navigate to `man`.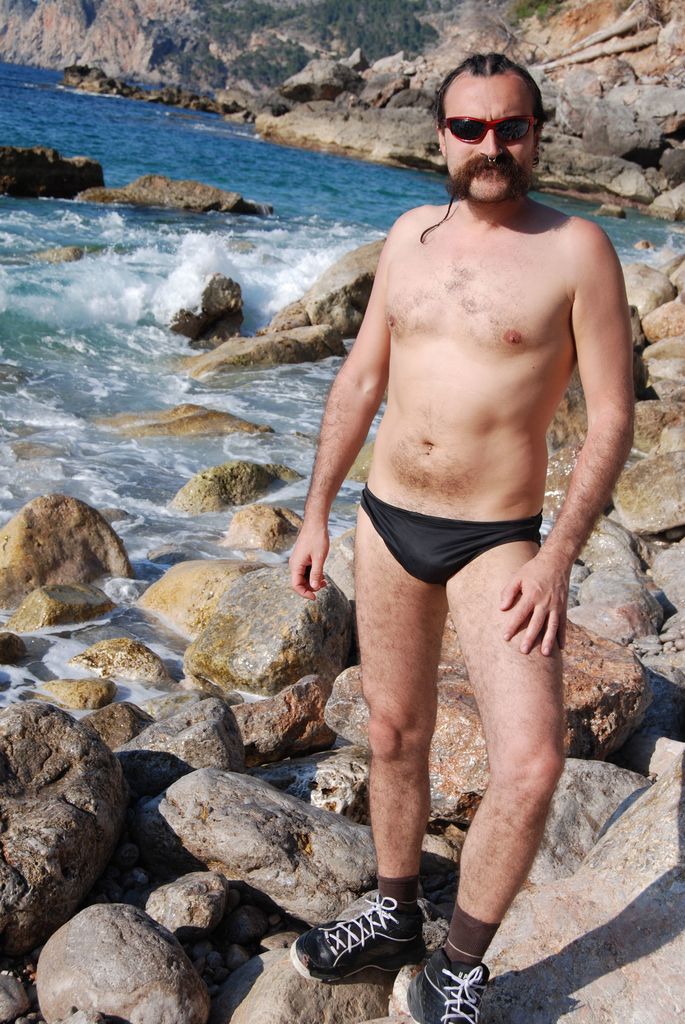
Navigation target: <box>275,49,636,1023</box>.
